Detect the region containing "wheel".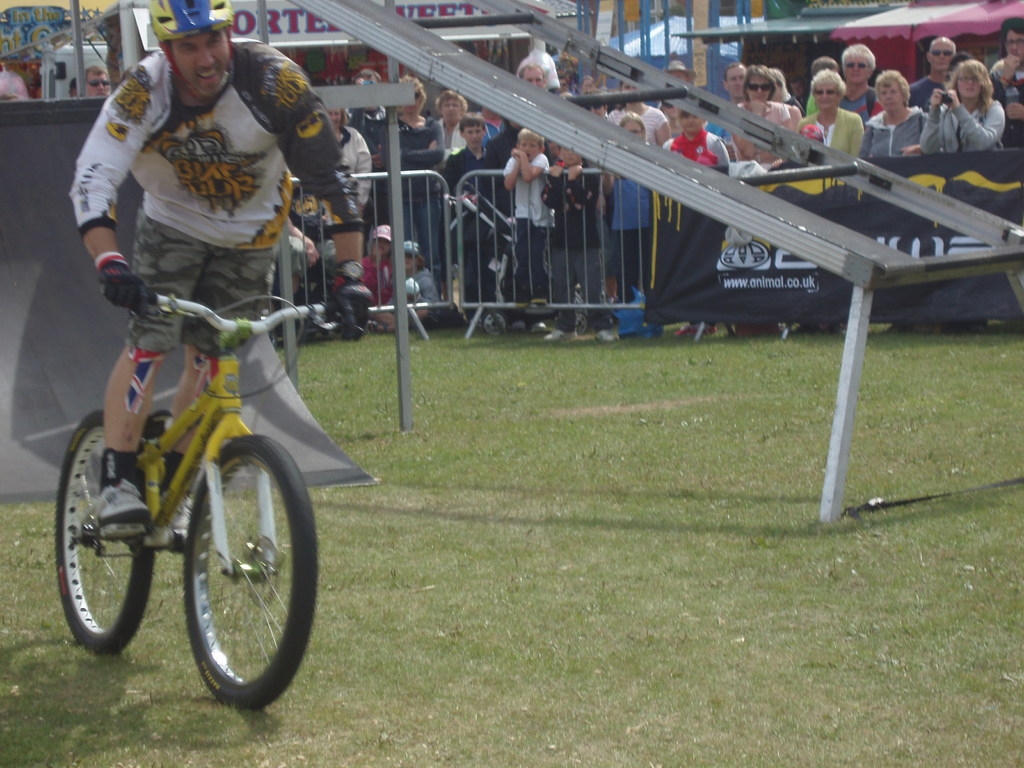
left=483, top=312, right=505, bottom=335.
